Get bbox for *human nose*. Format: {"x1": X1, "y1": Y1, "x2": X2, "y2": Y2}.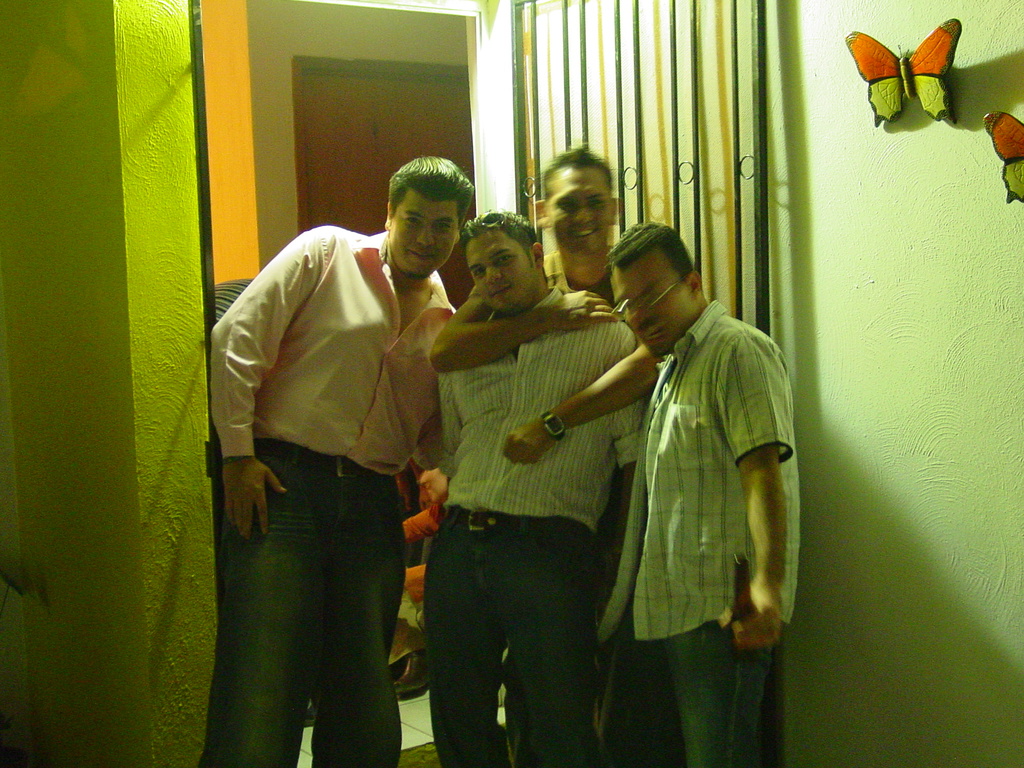
{"x1": 416, "y1": 225, "x2": 433, "y2": 245}.
